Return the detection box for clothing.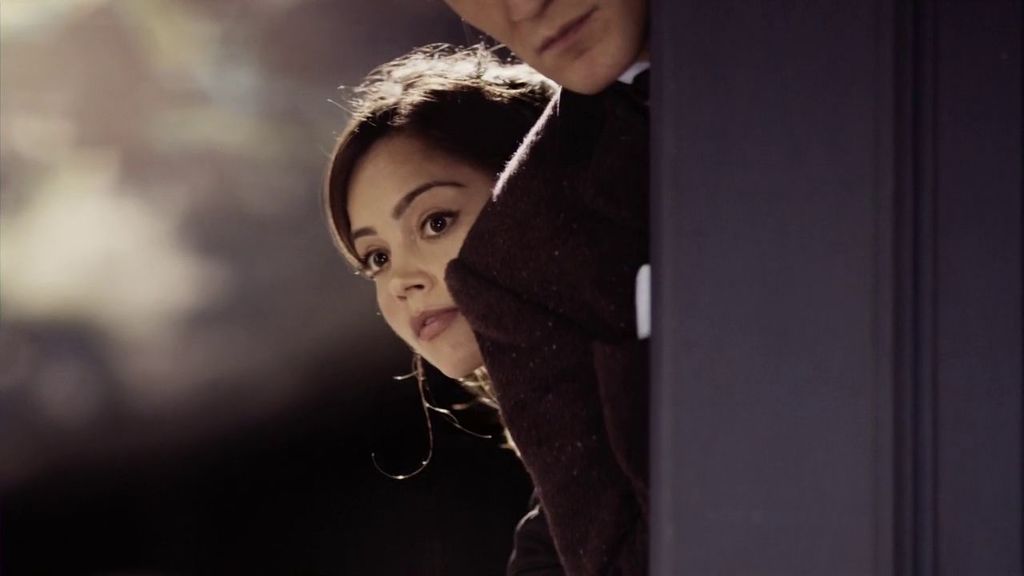
<bbox>506, 487, 567, 575</bbox>.
